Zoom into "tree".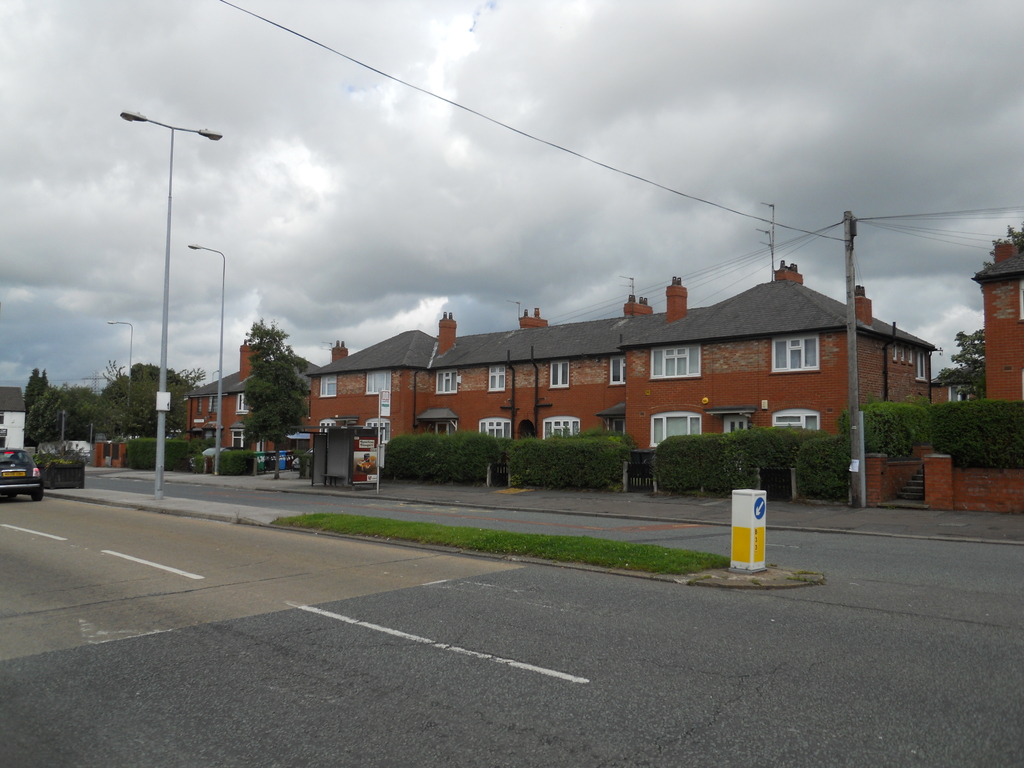
Zoom target: crop(234, 346, 309, 488).
